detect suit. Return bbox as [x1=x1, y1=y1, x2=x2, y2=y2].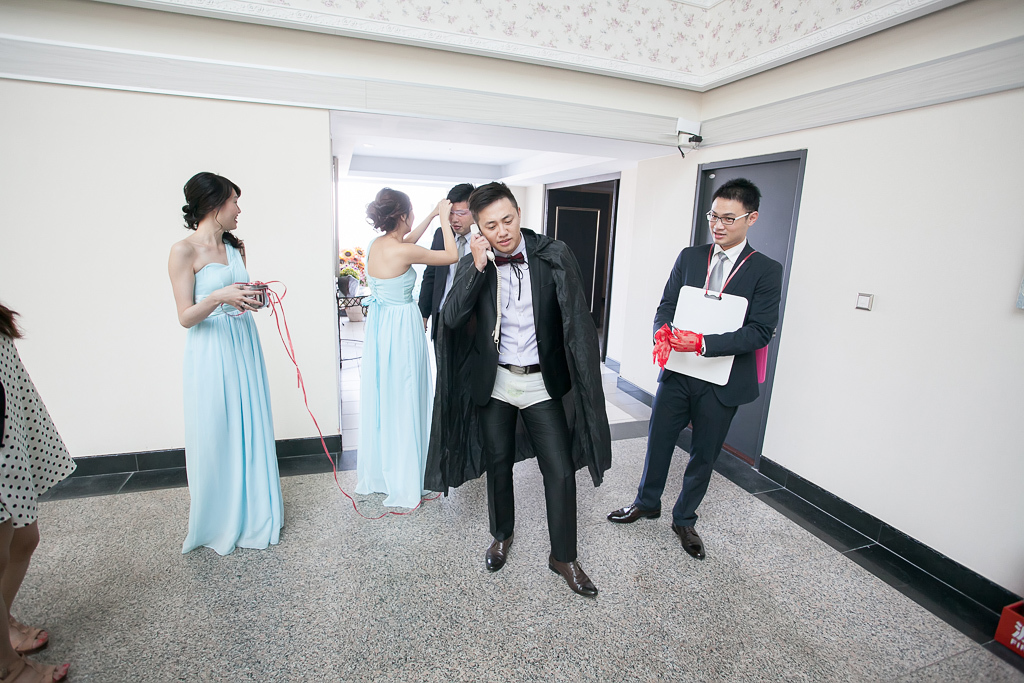
[x1=635, y1=176, x2=779, y2=567].
